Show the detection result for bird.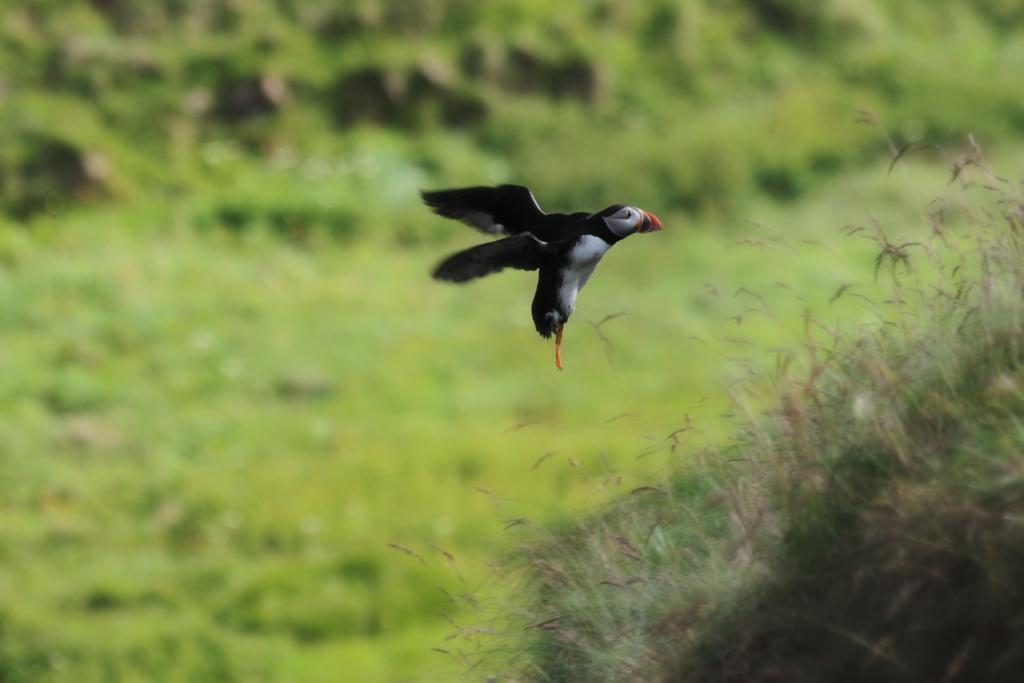
(408,171,672,381).
